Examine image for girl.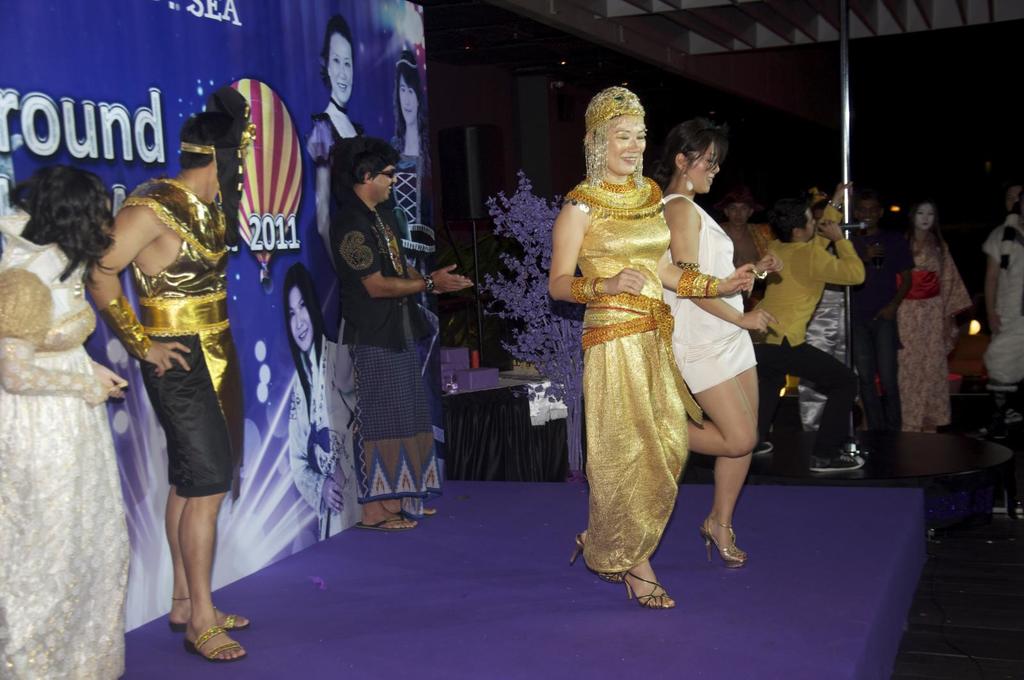
Examination result: l=388, t=53, r=433, b=233.
